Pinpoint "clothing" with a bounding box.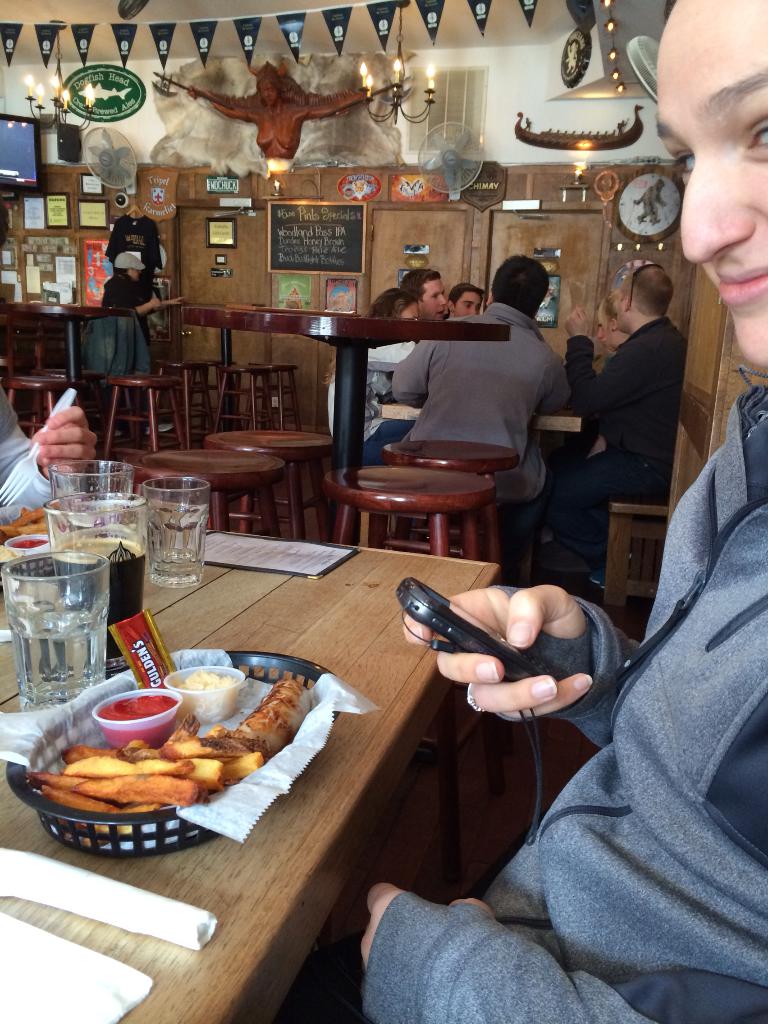
left=328, top=339, right=420, bottom=470.
